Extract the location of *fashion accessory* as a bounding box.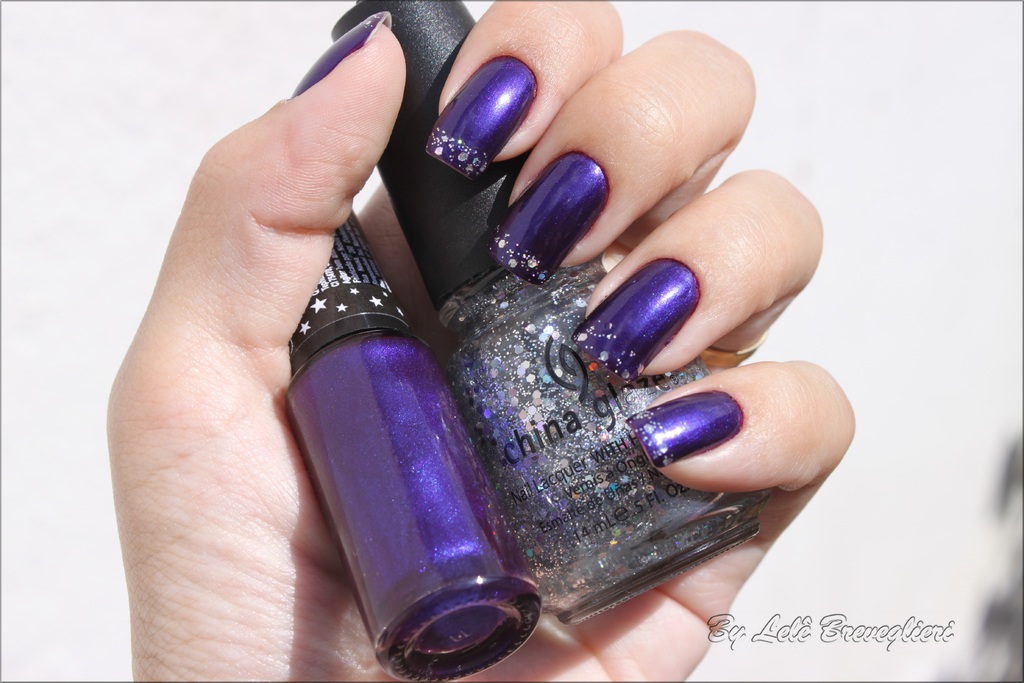
locate(280, 210, 541, 682).
